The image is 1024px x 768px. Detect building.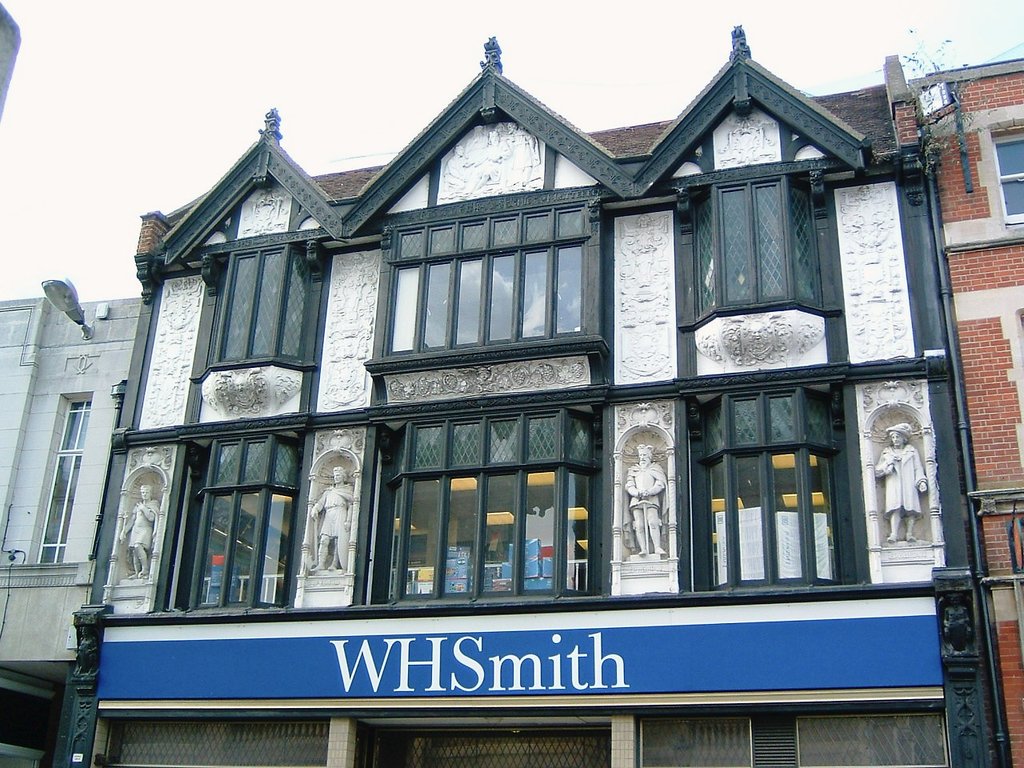
Detection: (x1=50, y1=24, x2=1000, y2=767).
